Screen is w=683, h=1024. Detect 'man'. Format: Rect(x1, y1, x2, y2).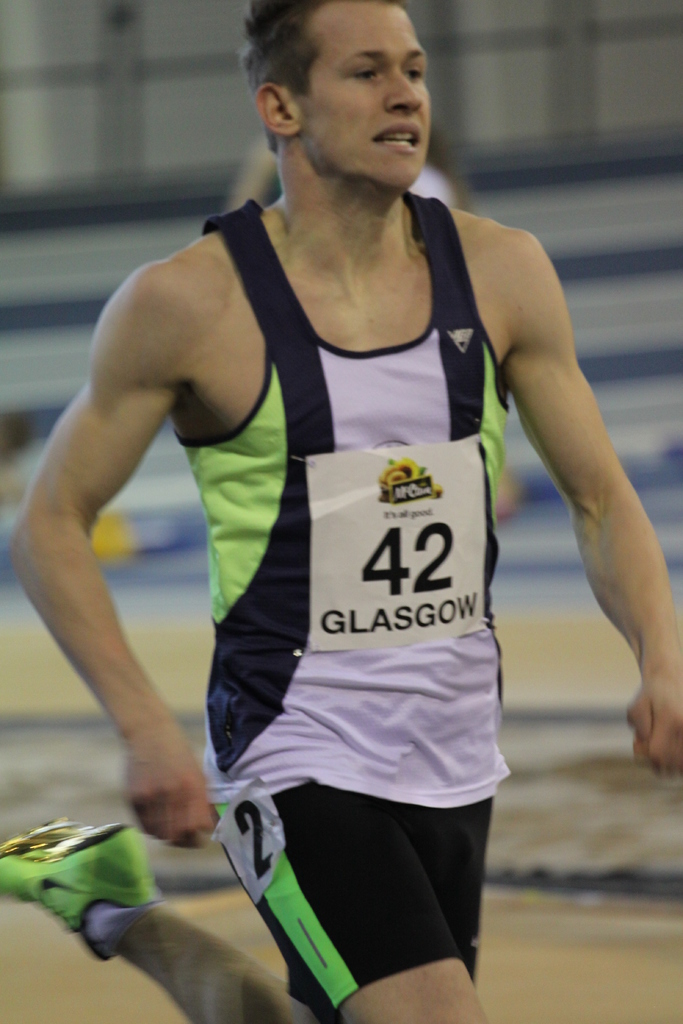
Rect(60, 11, 610, 985).
